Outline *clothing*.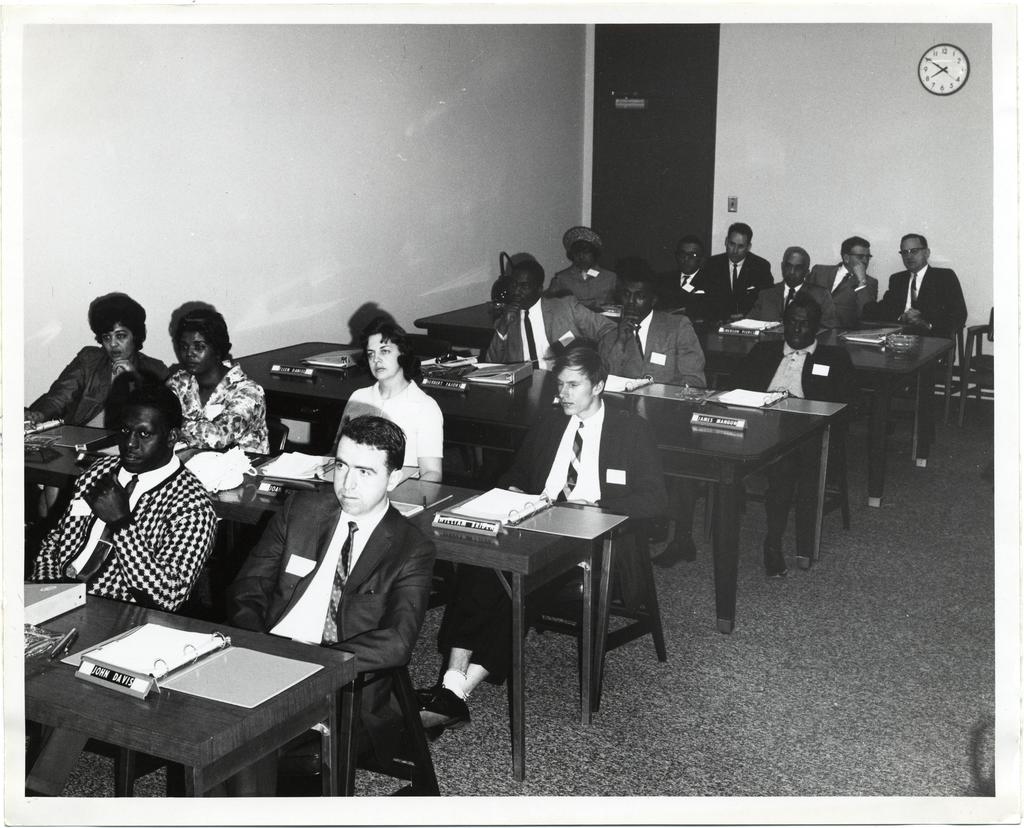
Outline: rect(336, 377, 445, 478).
